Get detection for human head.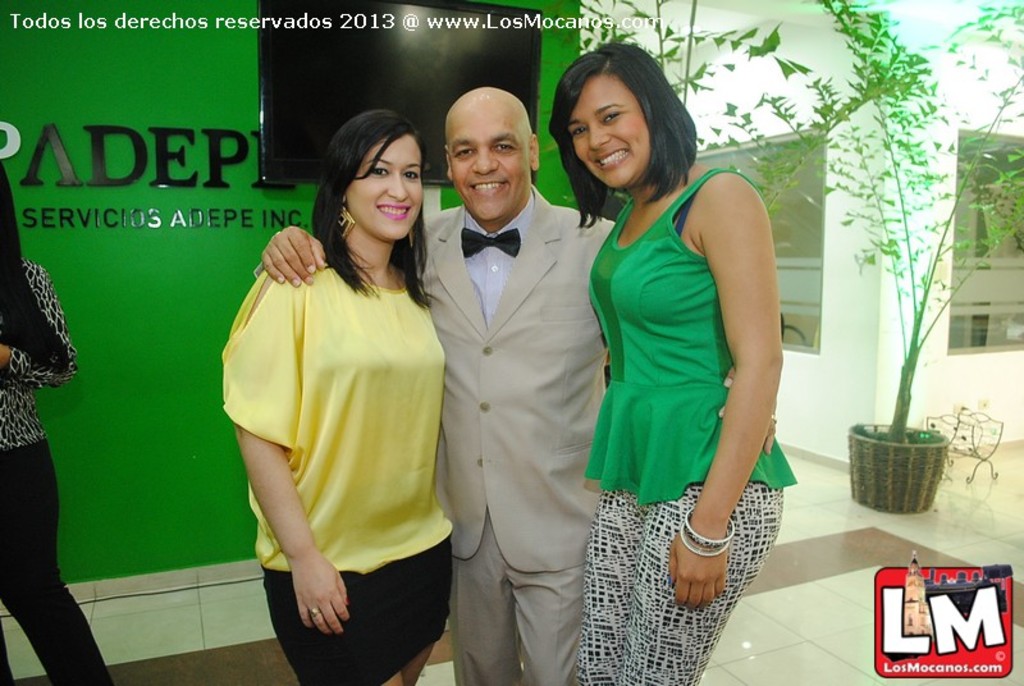
Detection: box=[443, 87, 539, 220].
